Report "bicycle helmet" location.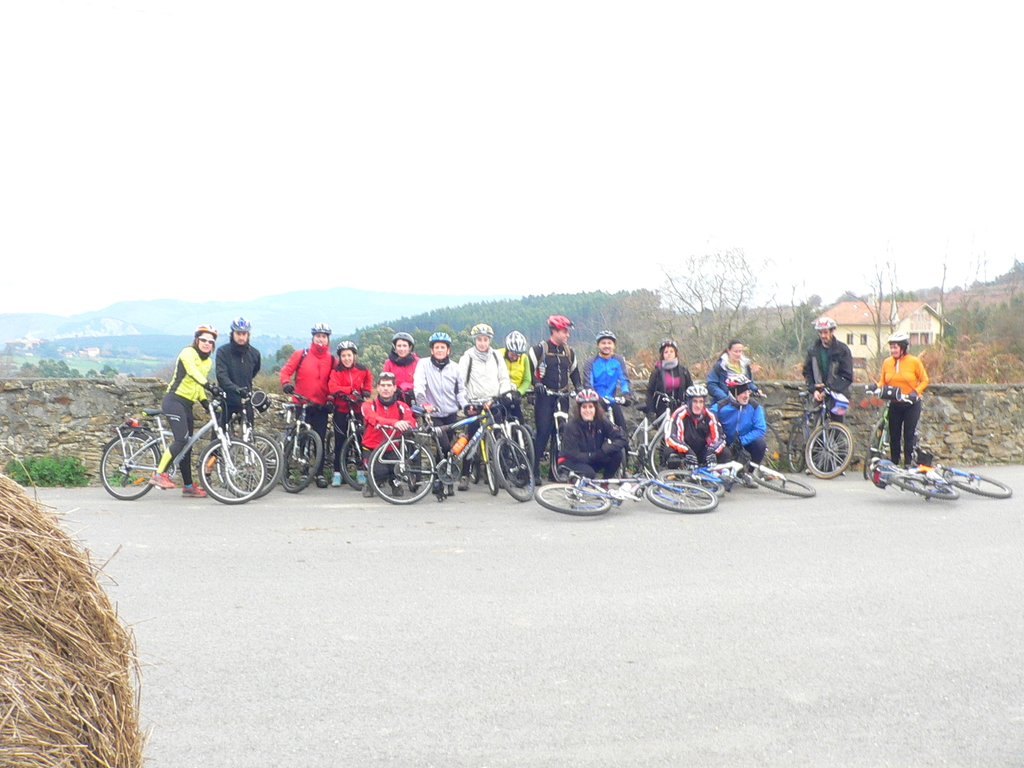
Report: 723:374:756:406.
